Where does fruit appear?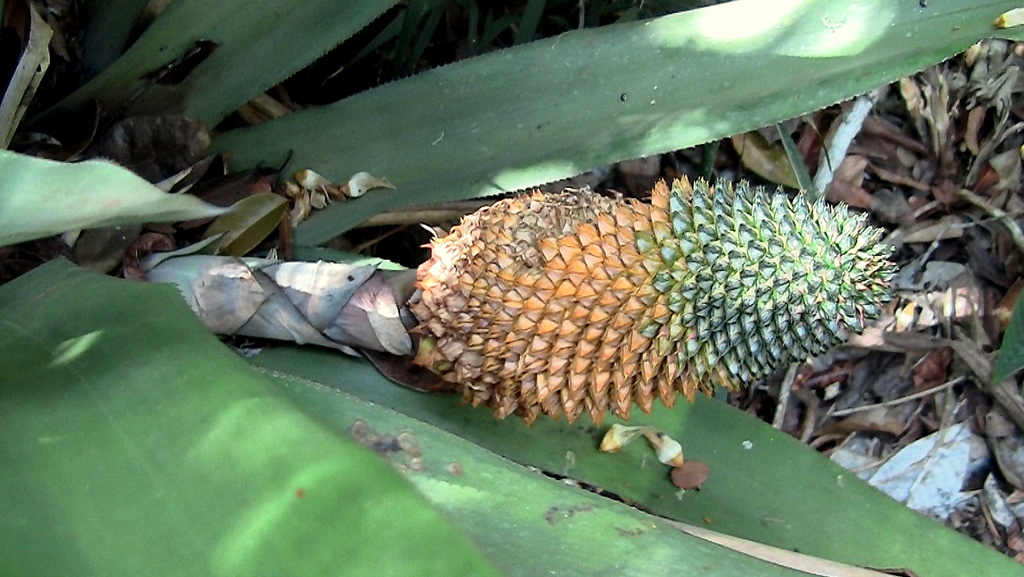
Appears at box=[428, 155, 885, 410].
